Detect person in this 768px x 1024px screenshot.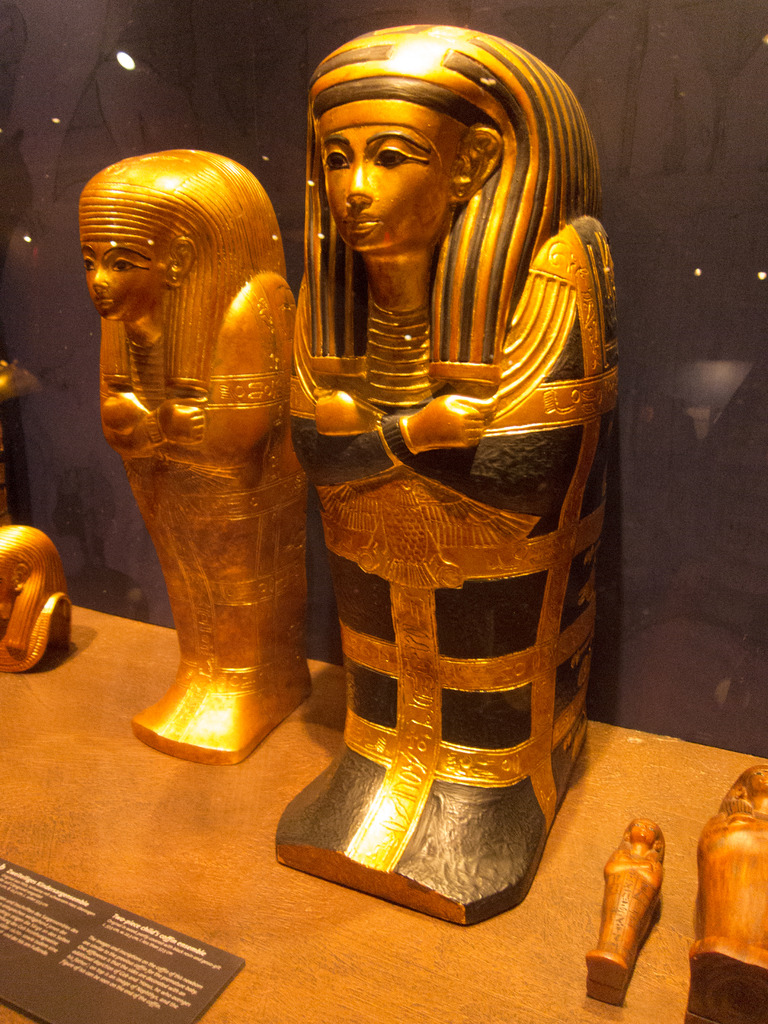
Detection: [260, 18, 634, 891].
